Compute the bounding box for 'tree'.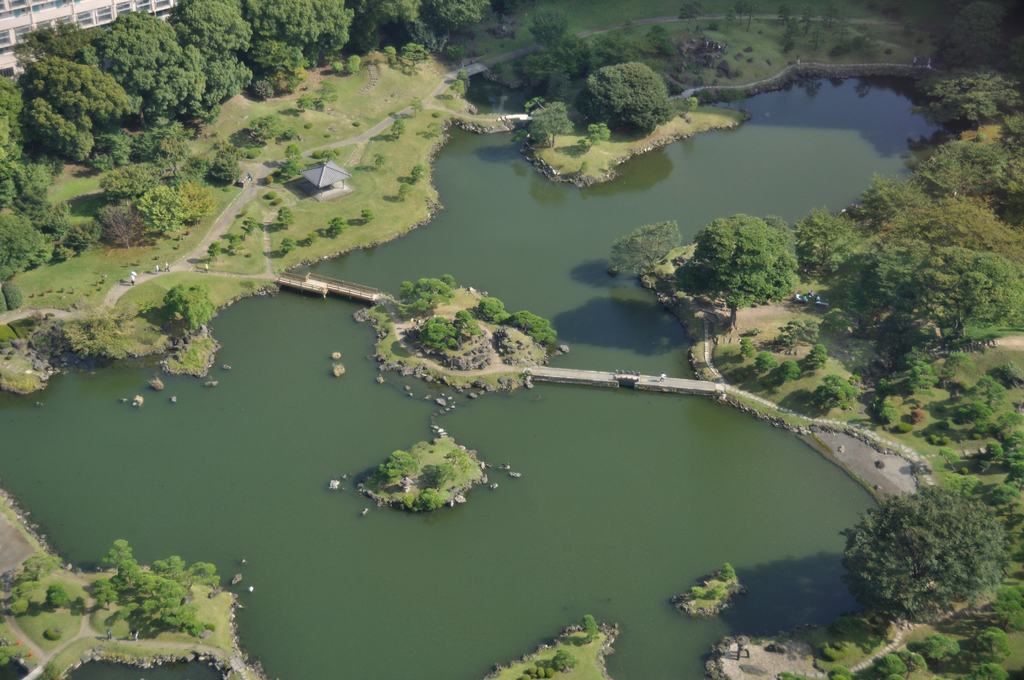
l=693, t=584, r=731, b=601.
